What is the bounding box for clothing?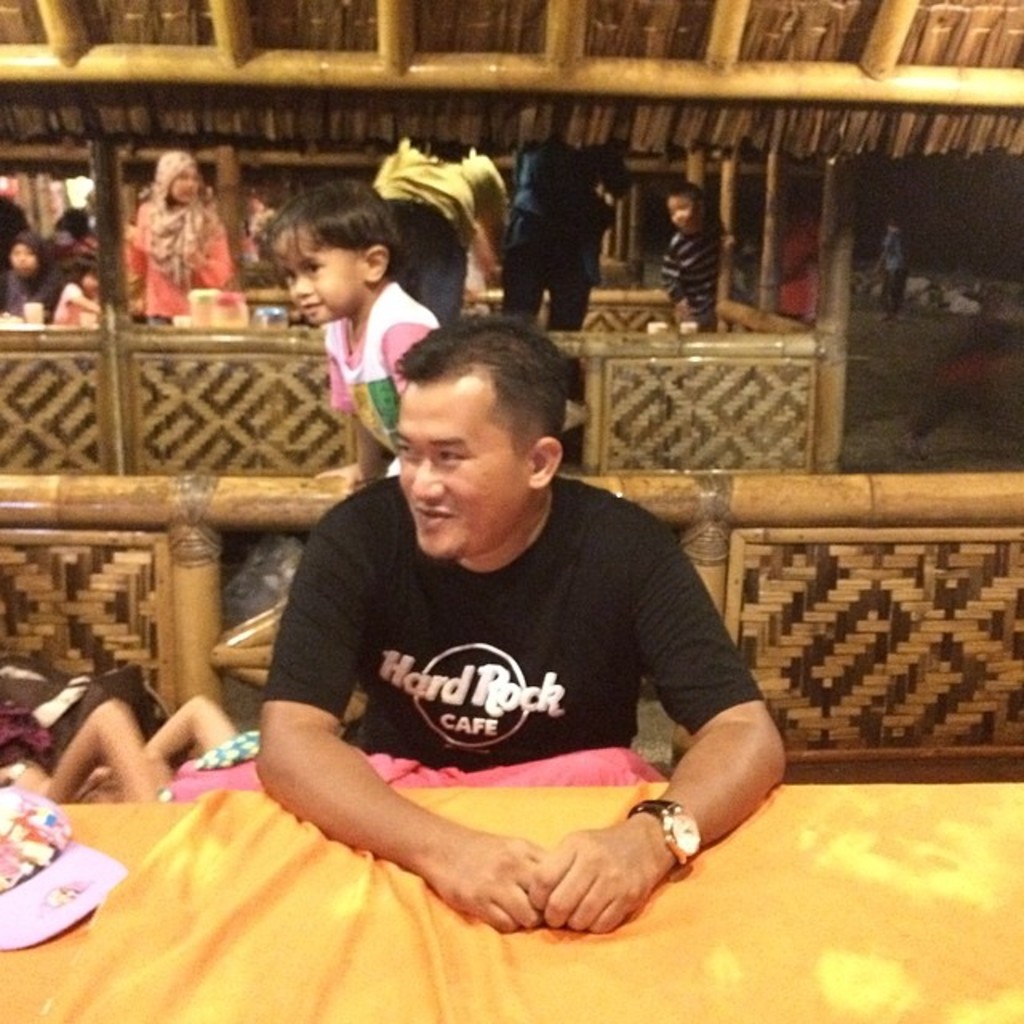
l=888, t=222, r=923, b=312.
